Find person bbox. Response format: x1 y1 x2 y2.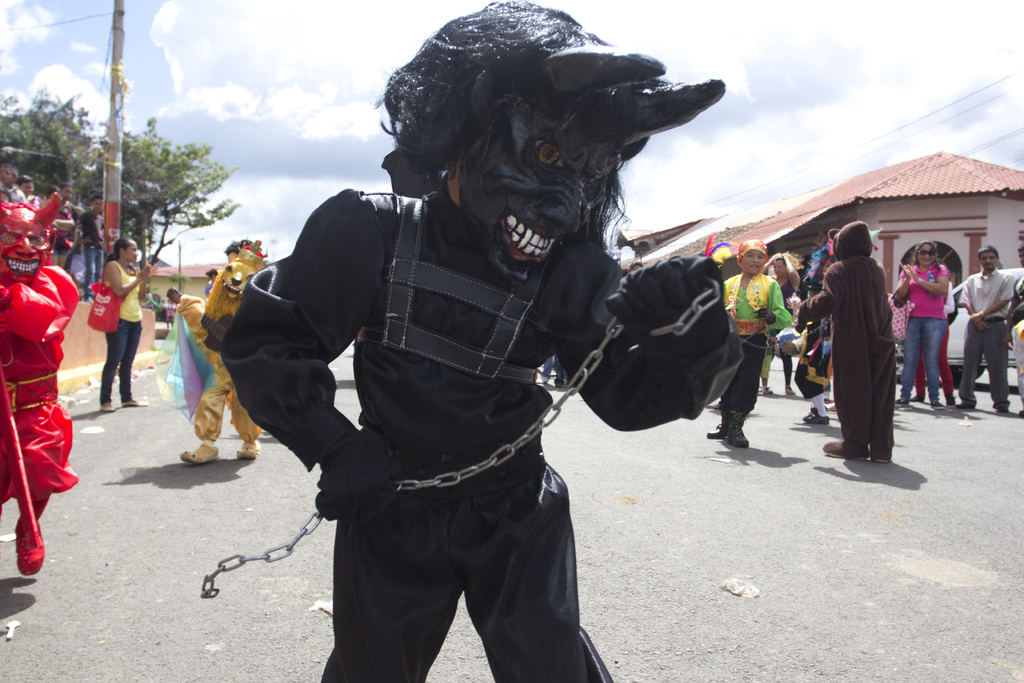
700 239 790 455.
